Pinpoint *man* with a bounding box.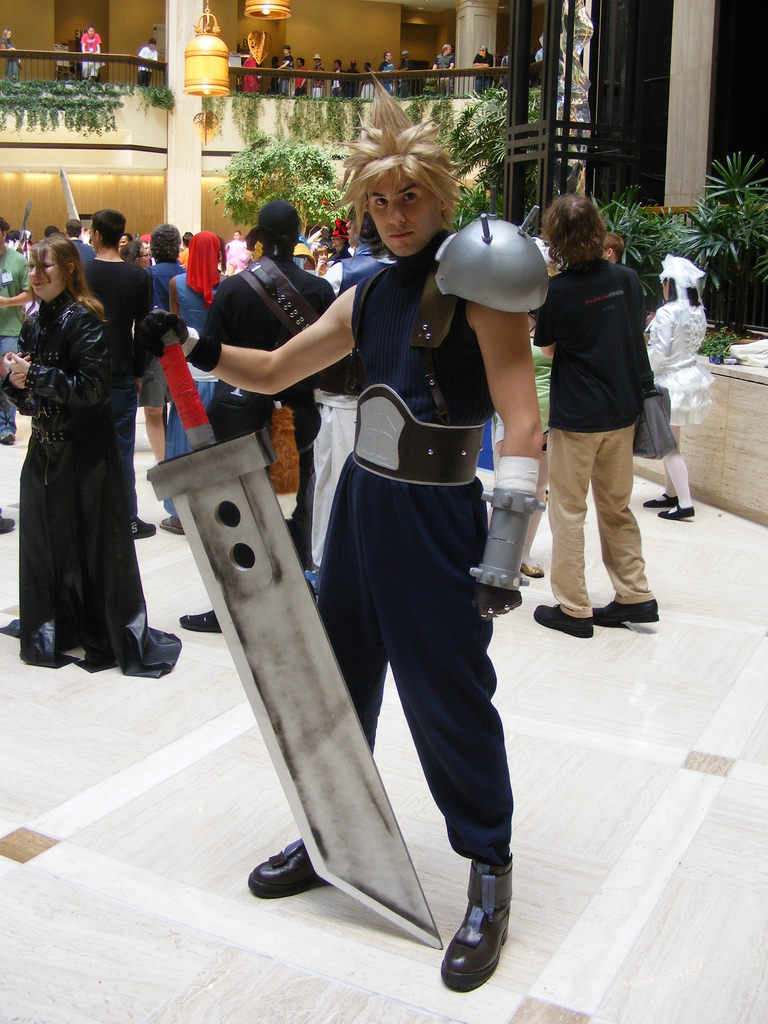
[81, 27, 107, 84].
